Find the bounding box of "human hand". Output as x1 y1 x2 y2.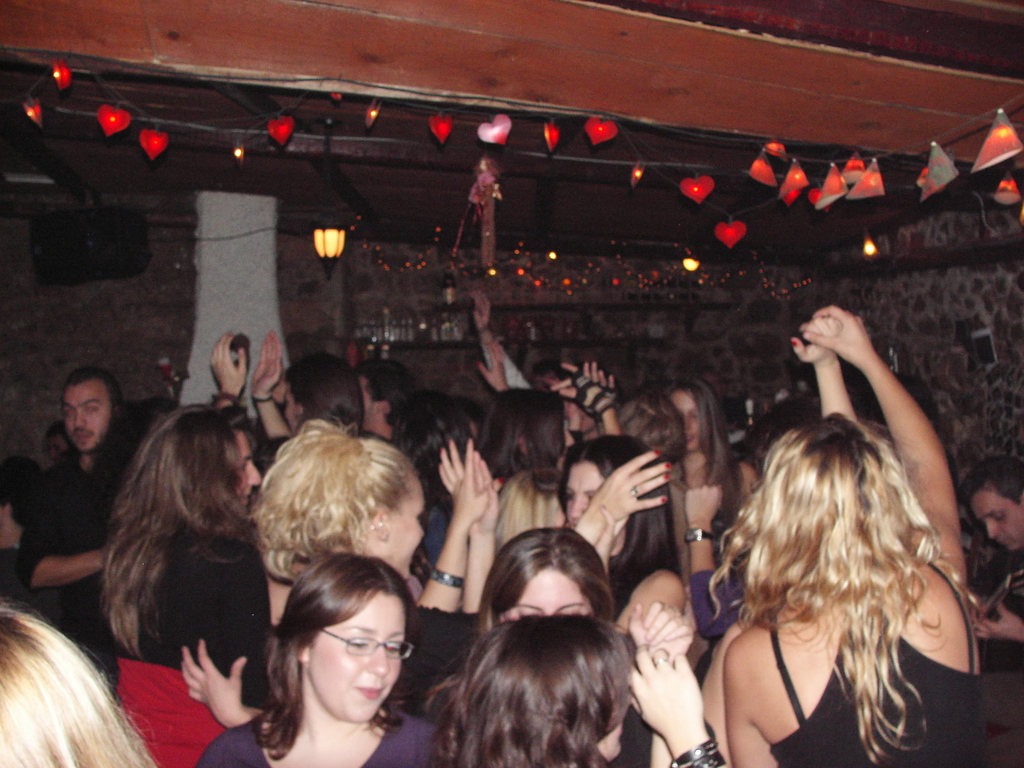
628 644 702 741.
